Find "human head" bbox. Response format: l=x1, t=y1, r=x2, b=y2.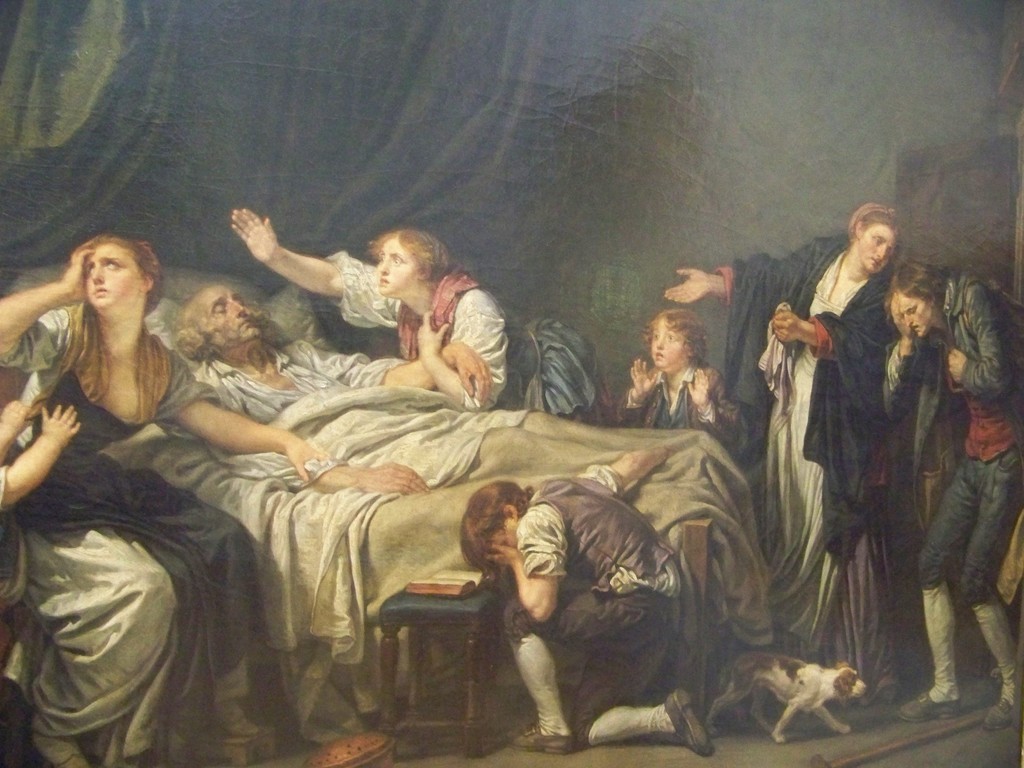
l=460, t=476, r=530, b=549.
